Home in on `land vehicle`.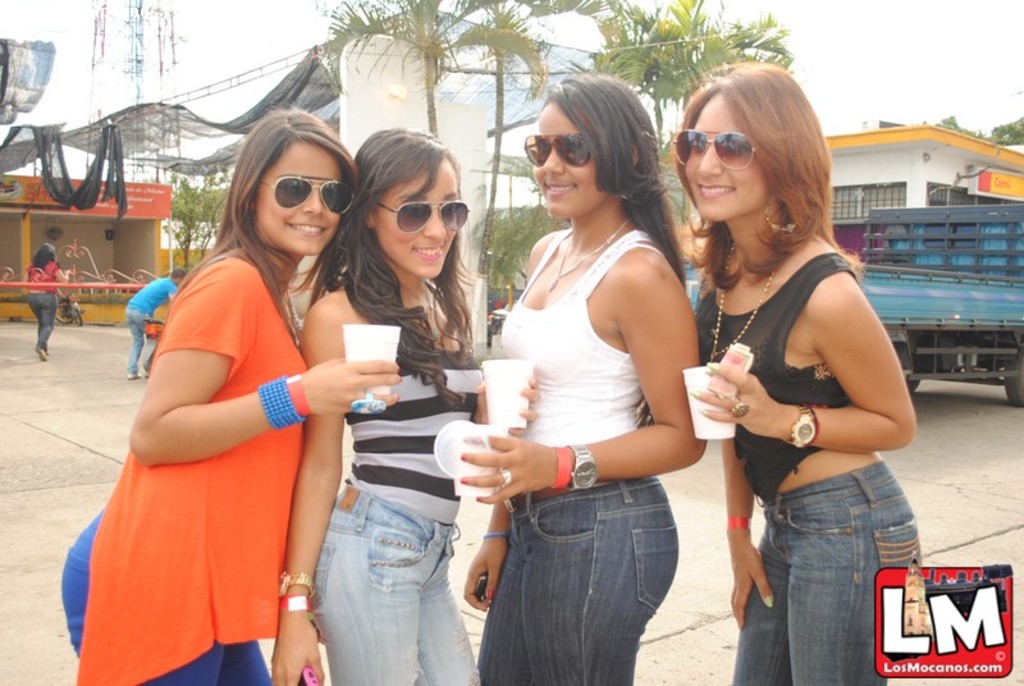
Homed in at [681,202,1023,408].
